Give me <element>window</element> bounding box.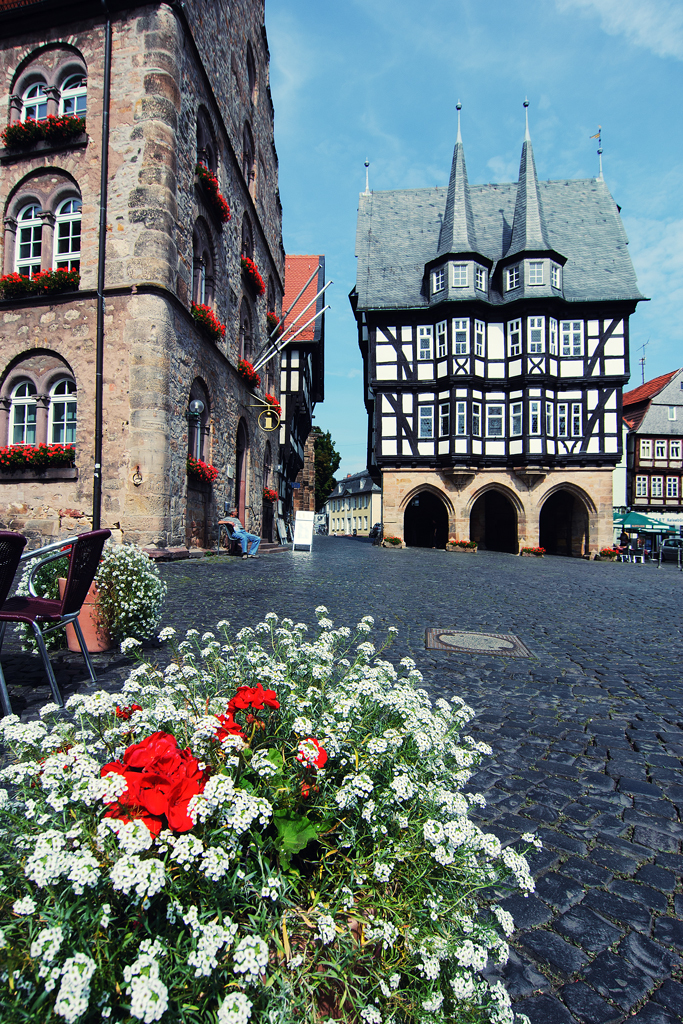
<box>506,315,521,356</box>.
